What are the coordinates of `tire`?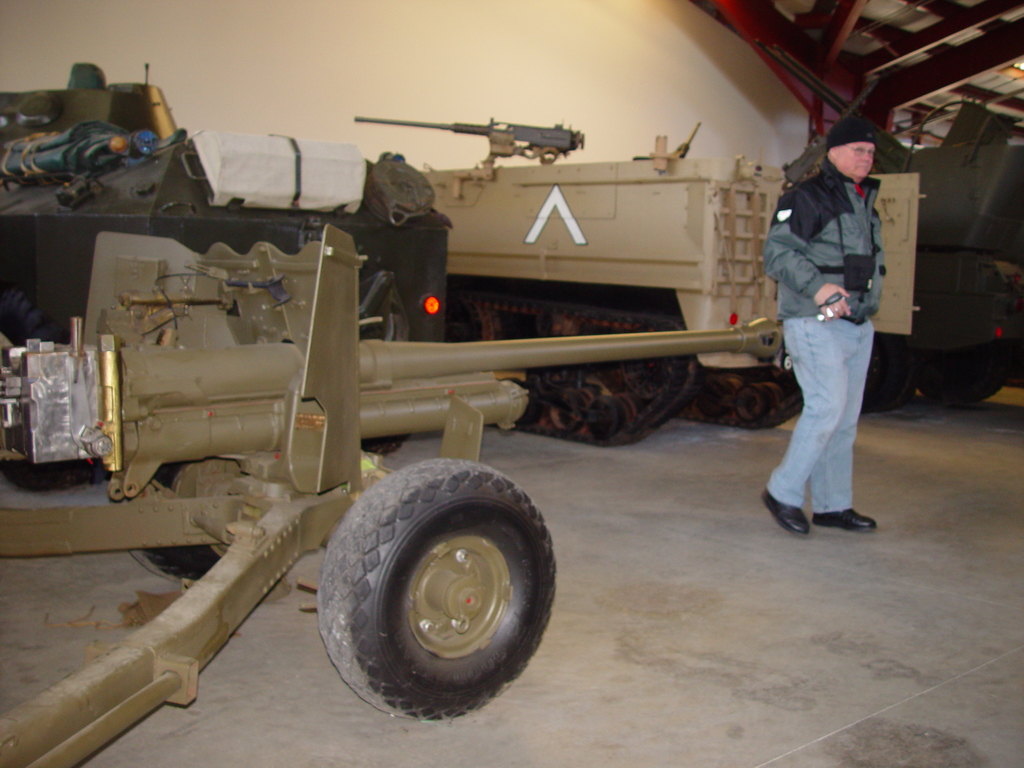
<bbox>7, 454, 92, 491</bbox>.
